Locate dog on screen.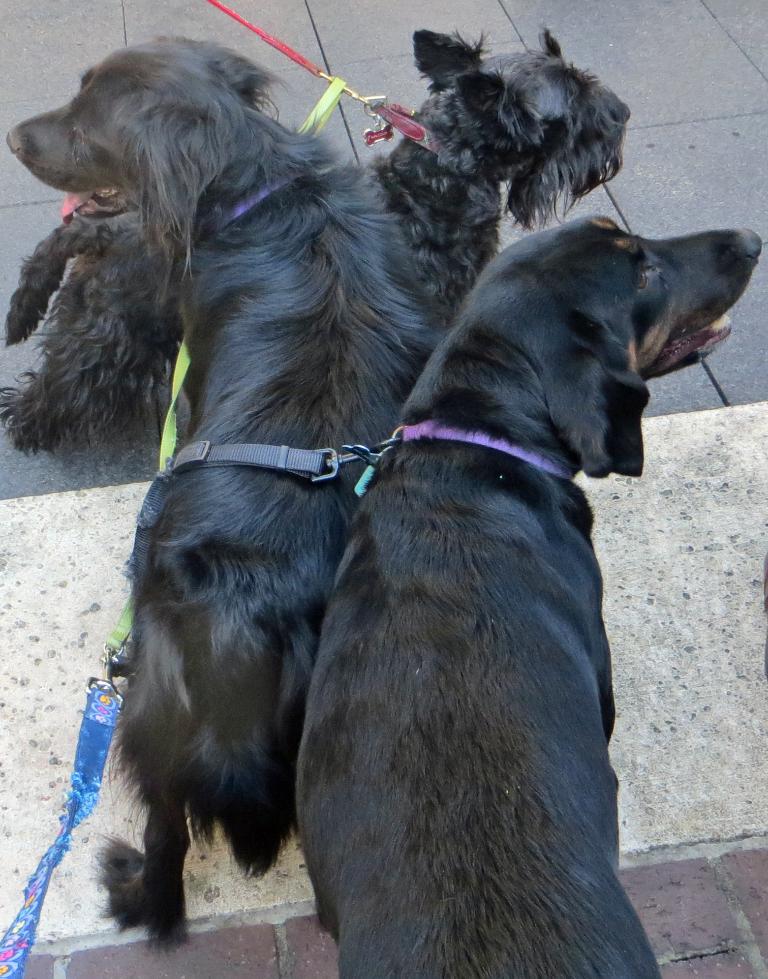
On screen at [left=6, top=28, right=435, bottom=940].
